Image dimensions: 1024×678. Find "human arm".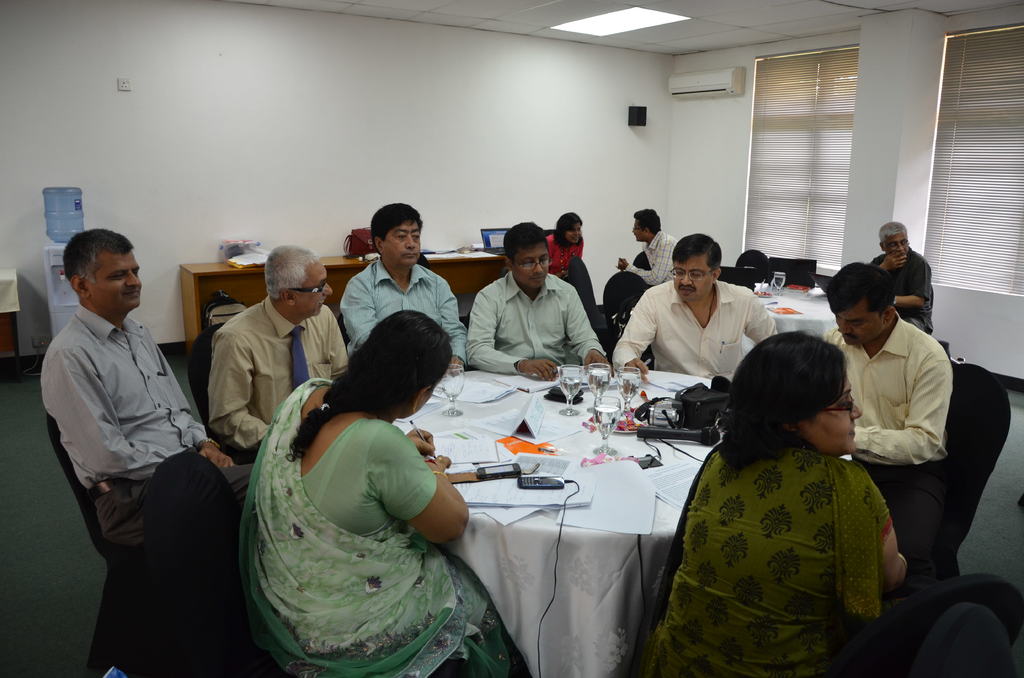
(left=438, top=278, right=471, bottom=375).
